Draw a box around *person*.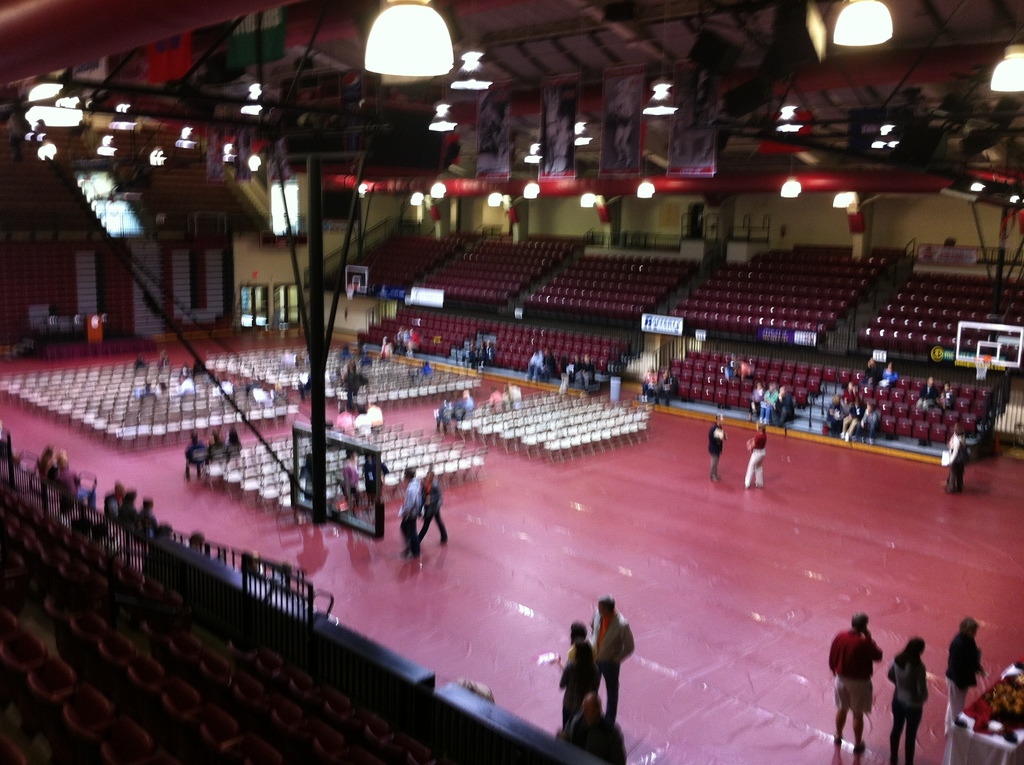
{"left": 824, "top": 602, "right": 878, "bottom": 755}.
